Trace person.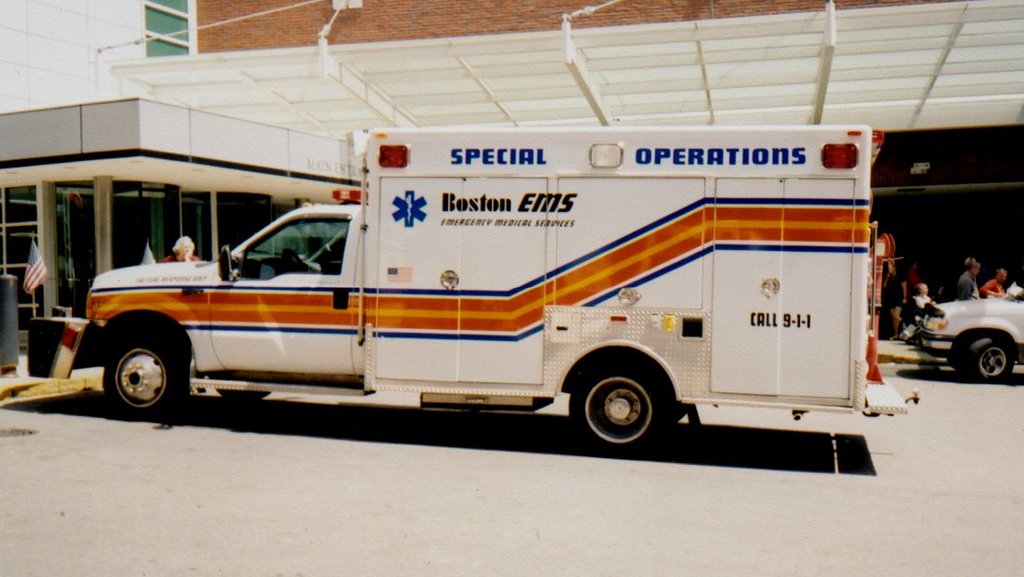
Traced to (951,256,981,298).
